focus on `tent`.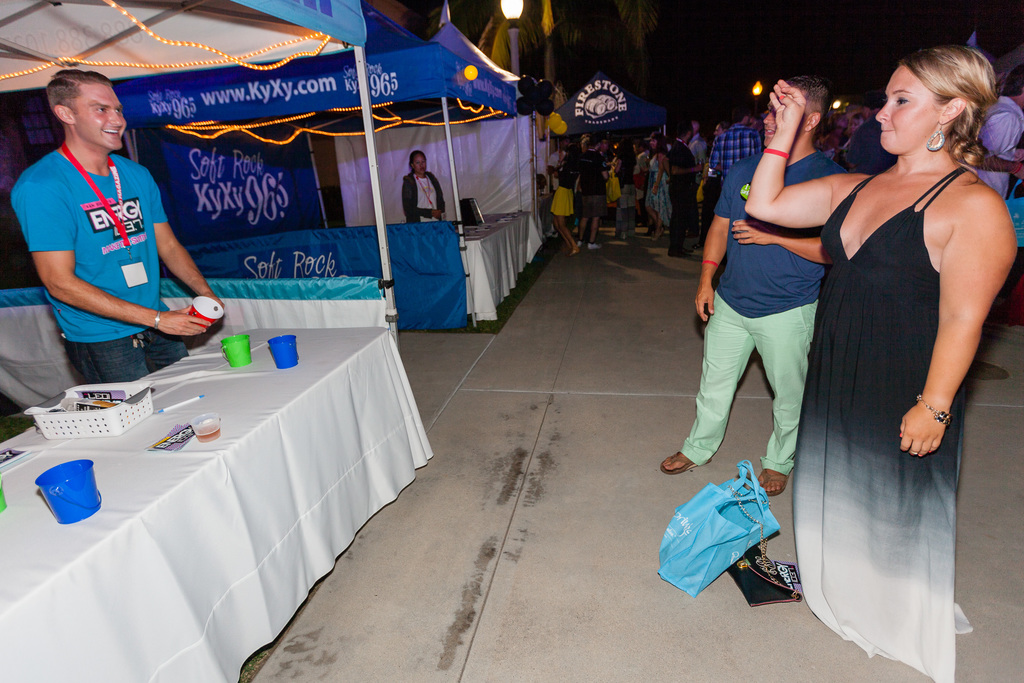
Focused at box=[0, 0, 375, 89].
